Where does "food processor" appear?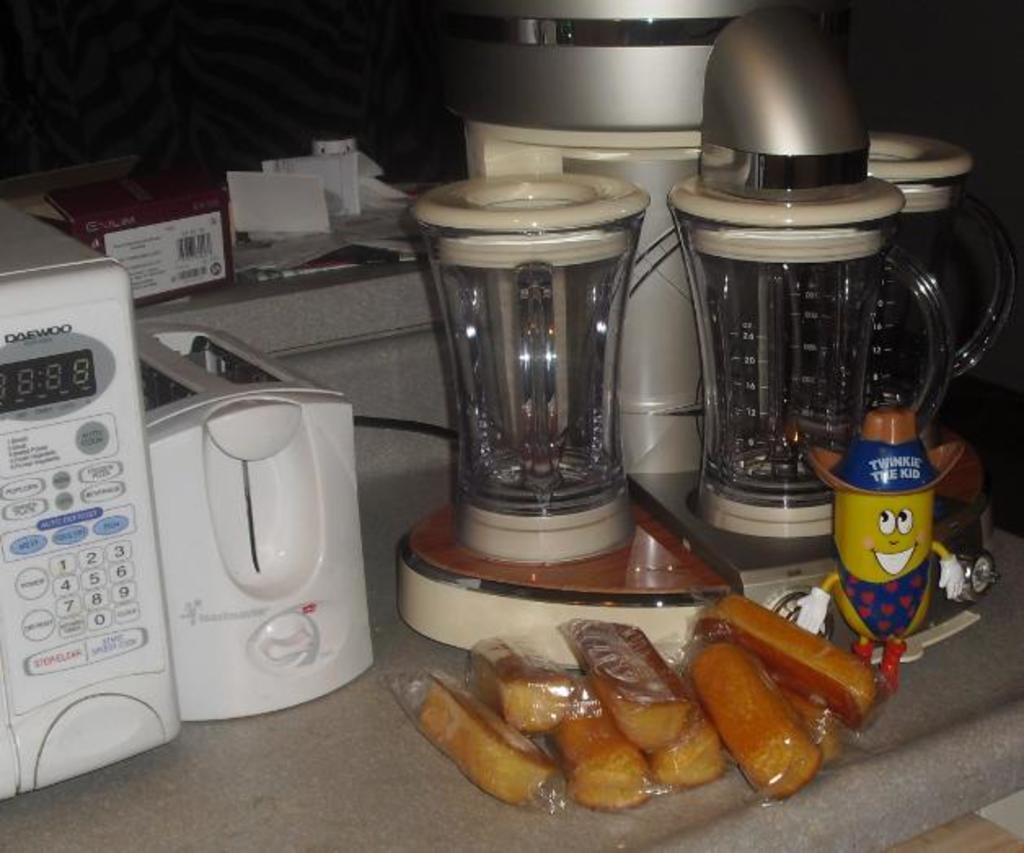
Appears at <region>391, 0, 1017, 677</region>.
